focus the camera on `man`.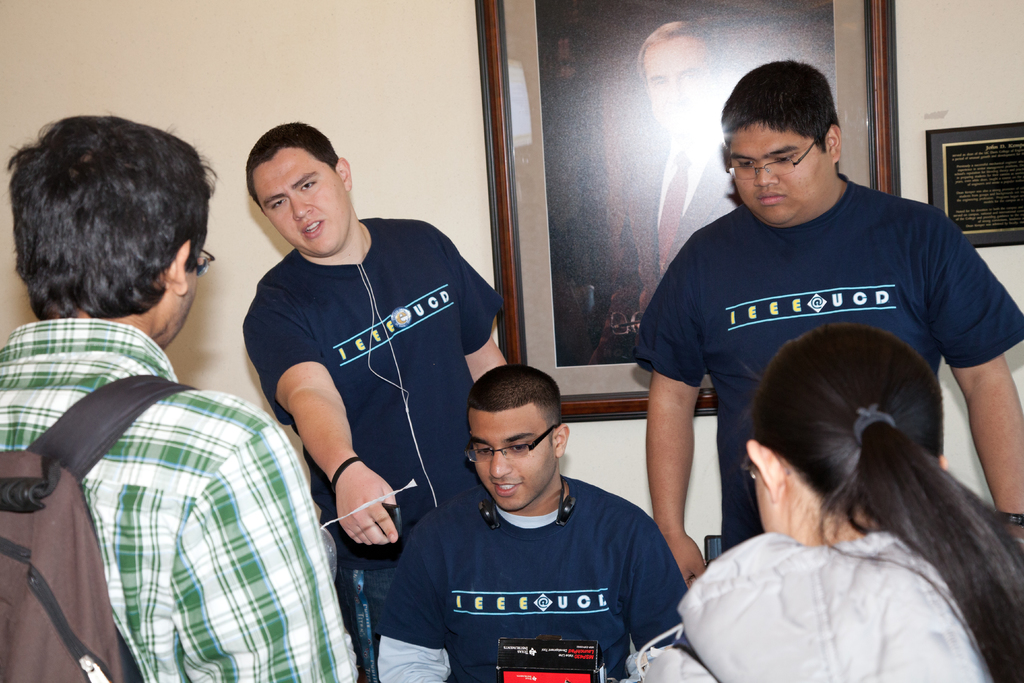
Focus region: 238,117,512,565.
